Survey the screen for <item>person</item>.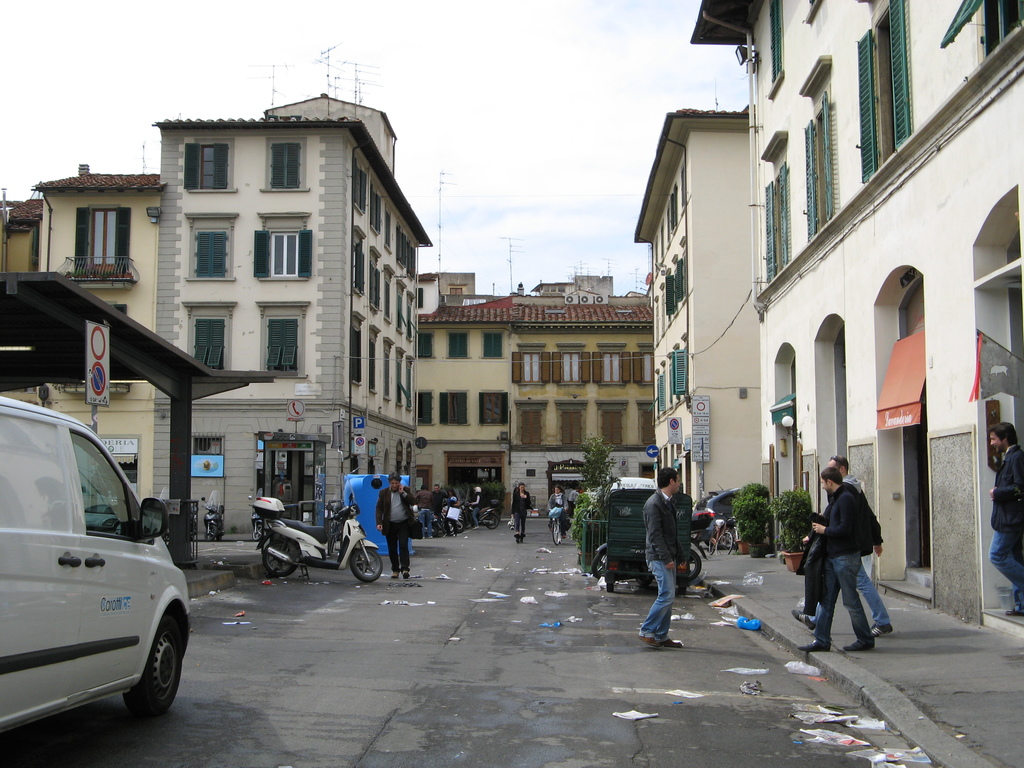
Survey found: {"x1": 426, "y1": 474, "x2": 447, "y2": 534}.
